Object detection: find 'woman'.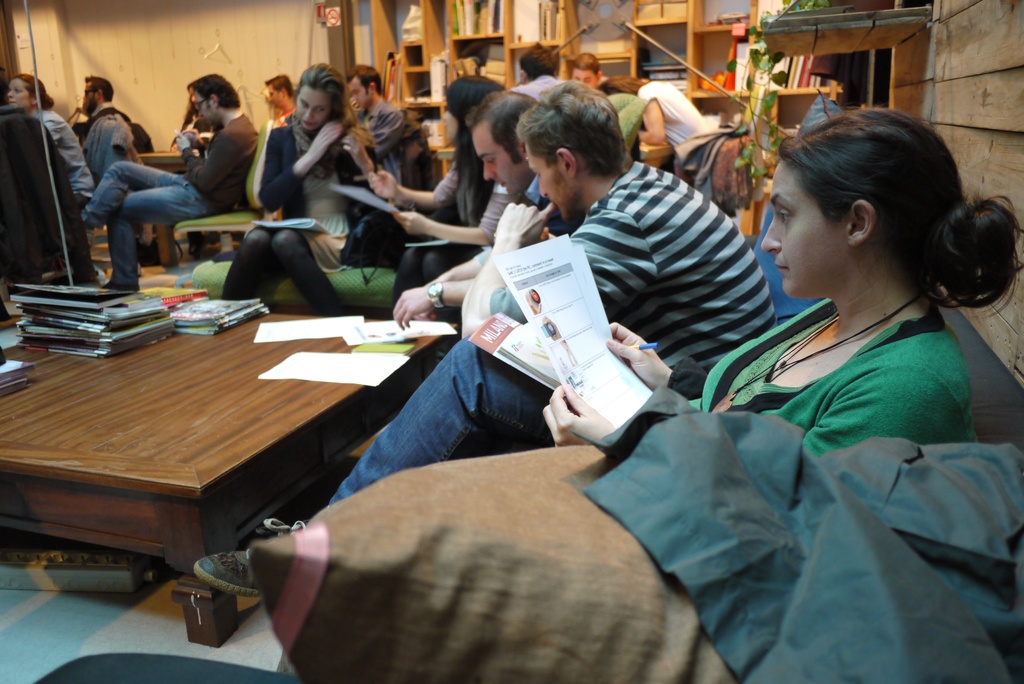
(190, 108, 1020, 595).
